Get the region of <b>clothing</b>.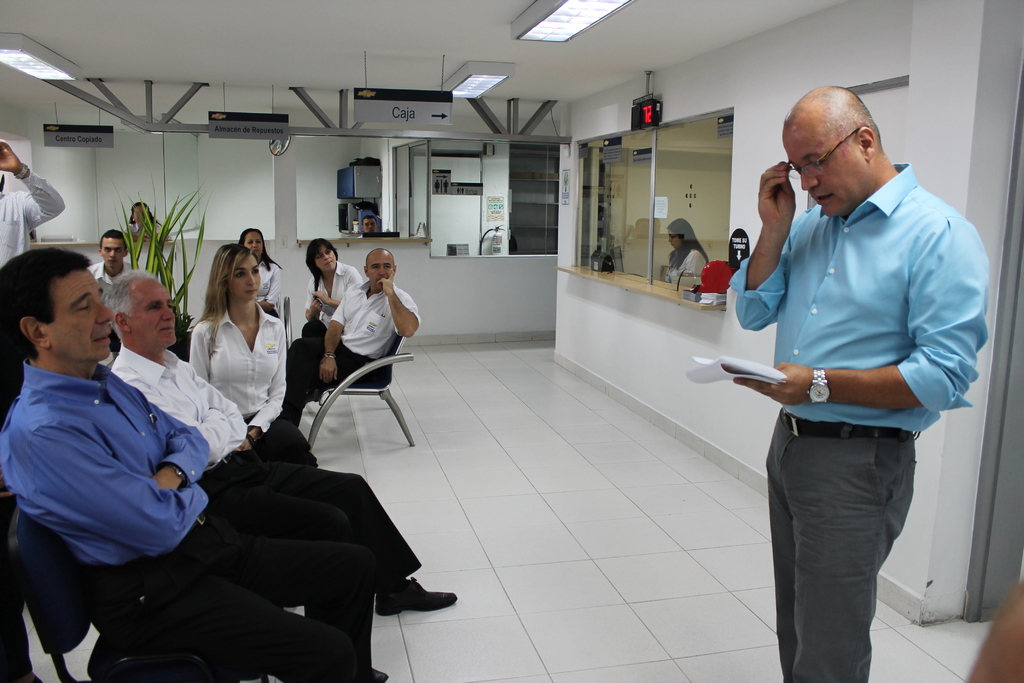
x1=302, y1=261, x2=364, y2=345.
